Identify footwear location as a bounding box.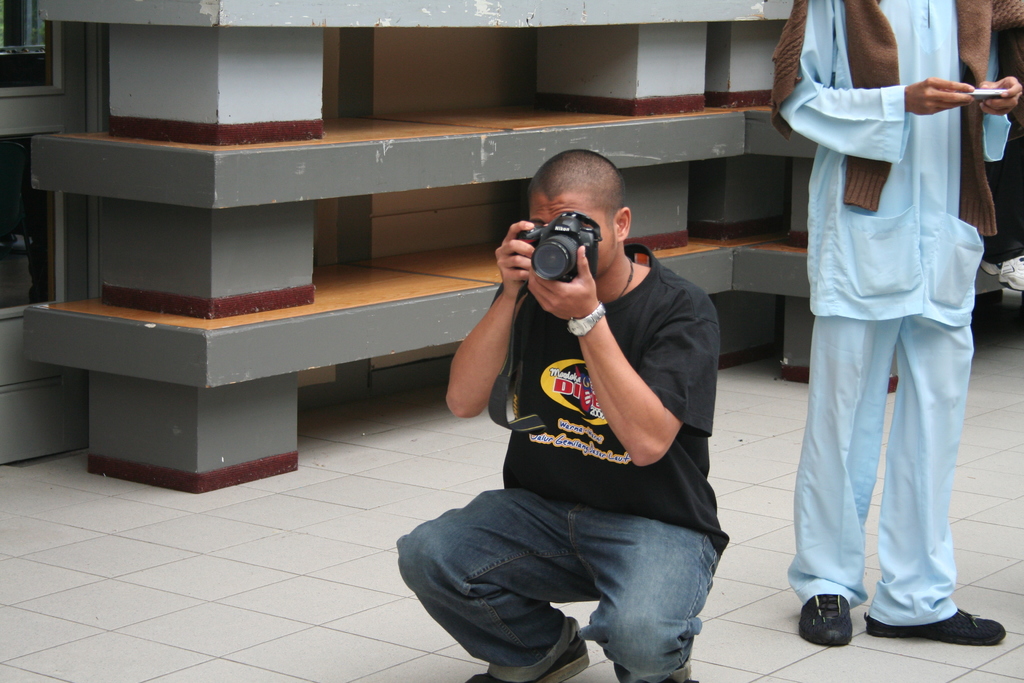
{"x1": 866, "y1": 604, "x2": 1006, "y2": 646}.
